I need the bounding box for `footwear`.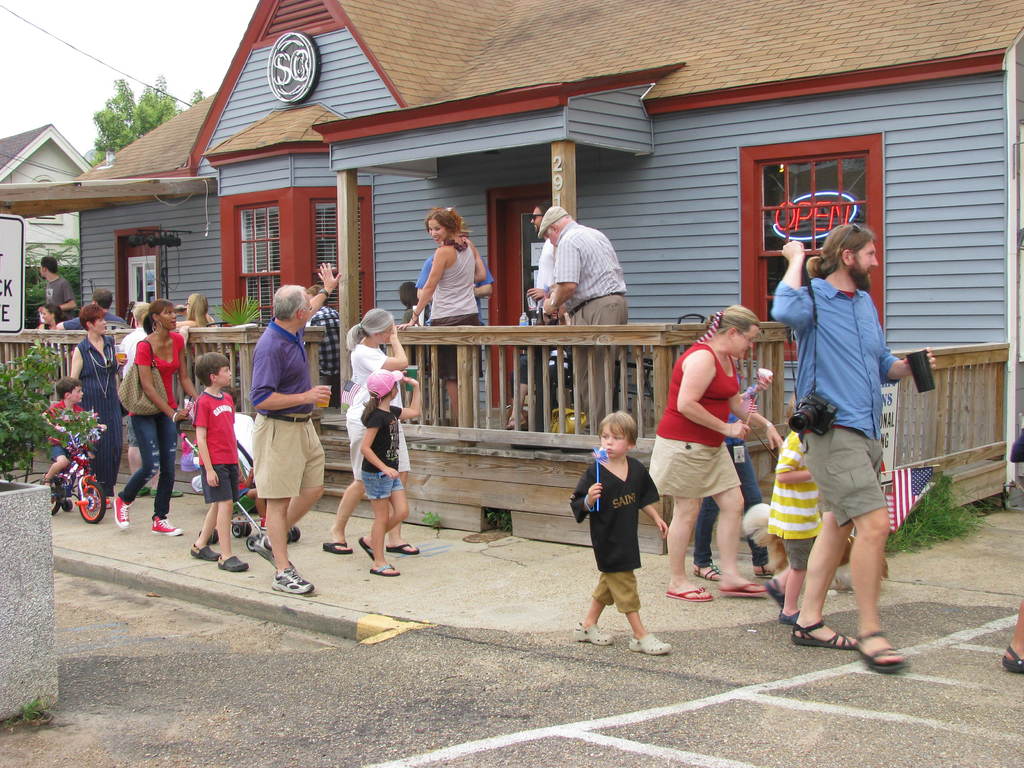
Here it is: [387, 544, 418, 554].
